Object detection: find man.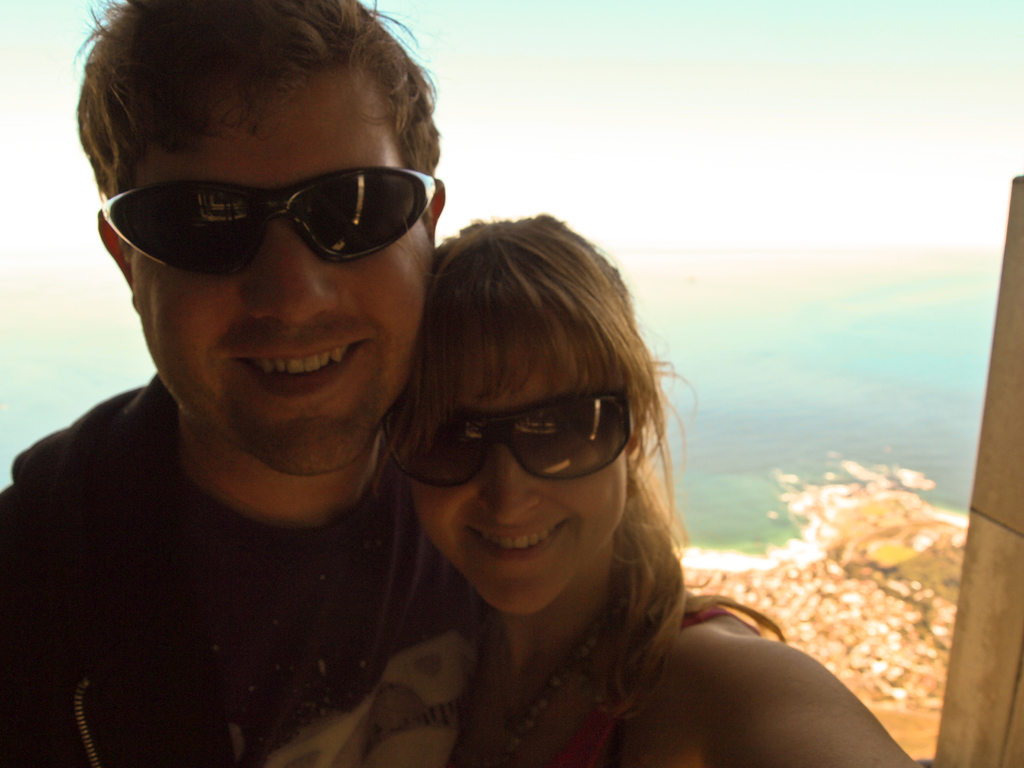
select_region(0, 0, 448, 767).
